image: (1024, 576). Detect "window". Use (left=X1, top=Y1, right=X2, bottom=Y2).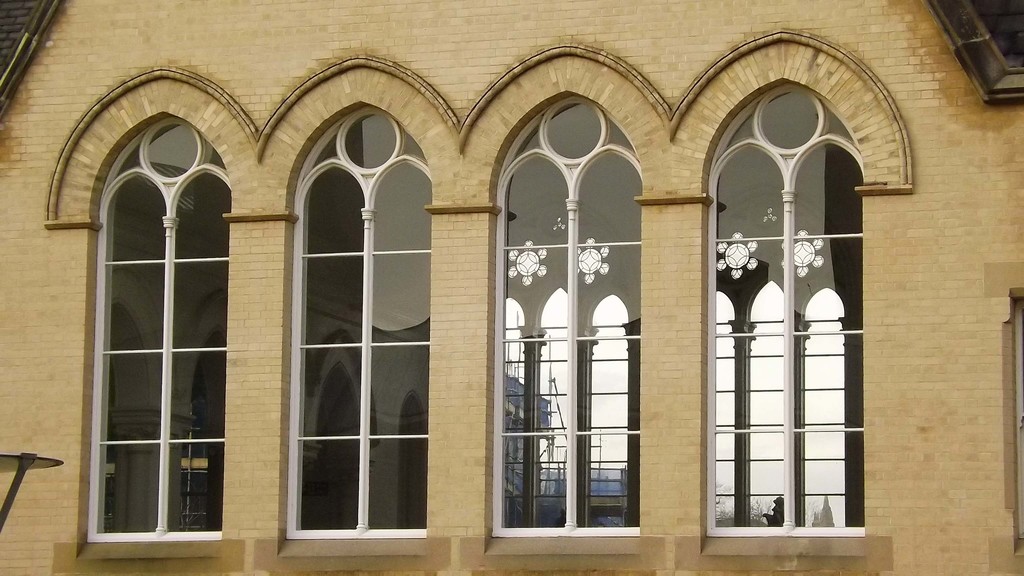
(left=486, top=92, right=645, bottom=540).
